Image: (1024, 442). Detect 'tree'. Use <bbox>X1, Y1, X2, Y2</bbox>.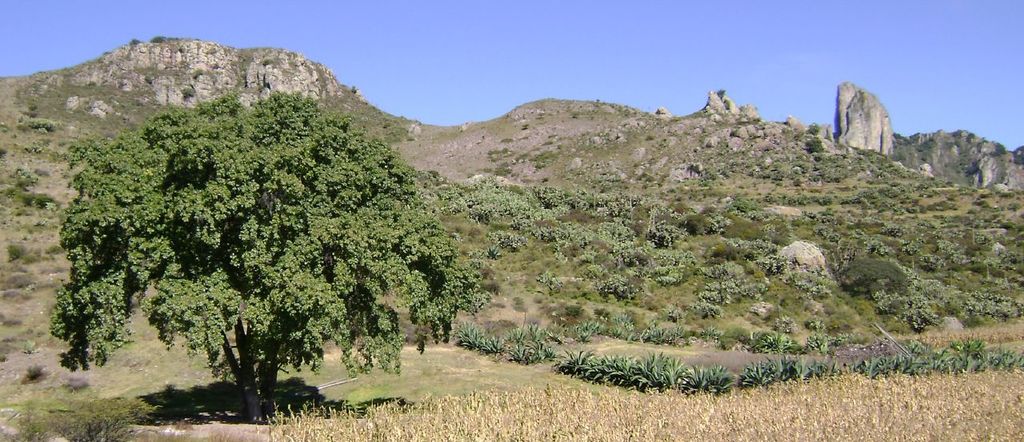
<bbox>52, 74, 454, 391</bbox>.
